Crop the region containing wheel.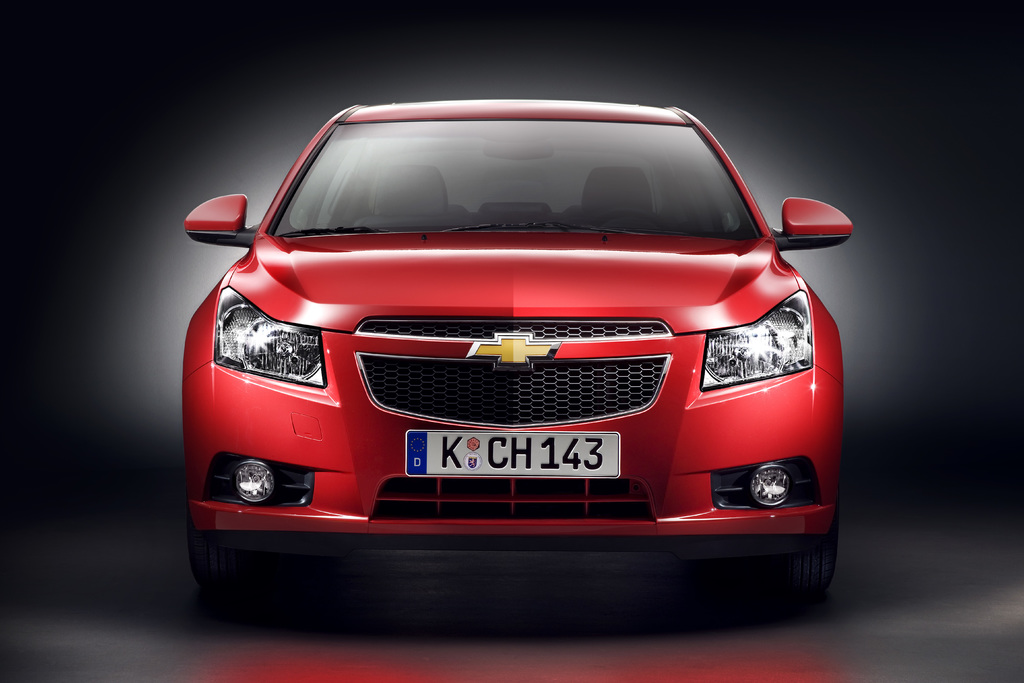
Crop region: [765, 529, 836, 622].
